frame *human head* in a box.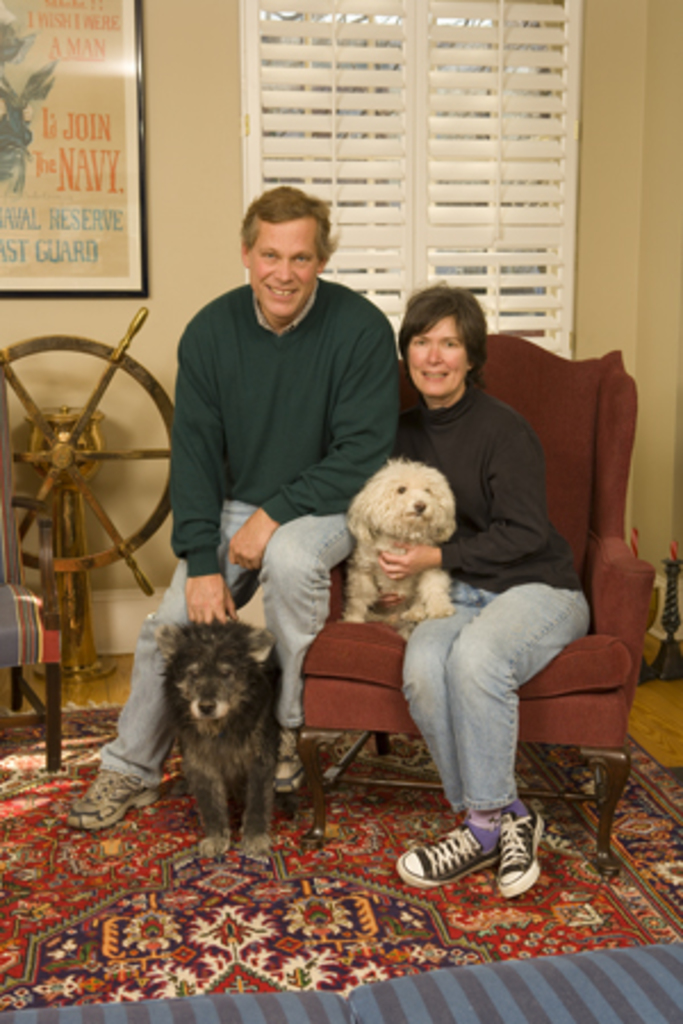
<bbox>230, 184, 335, 312</bbox>.
